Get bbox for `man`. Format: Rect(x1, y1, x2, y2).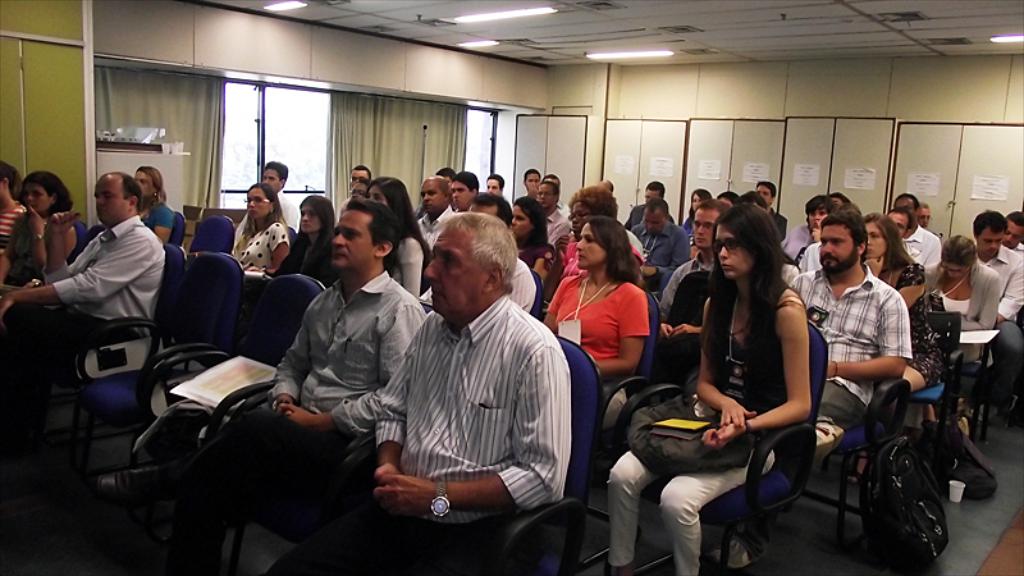
Rect(890, 207, 914, 241).
